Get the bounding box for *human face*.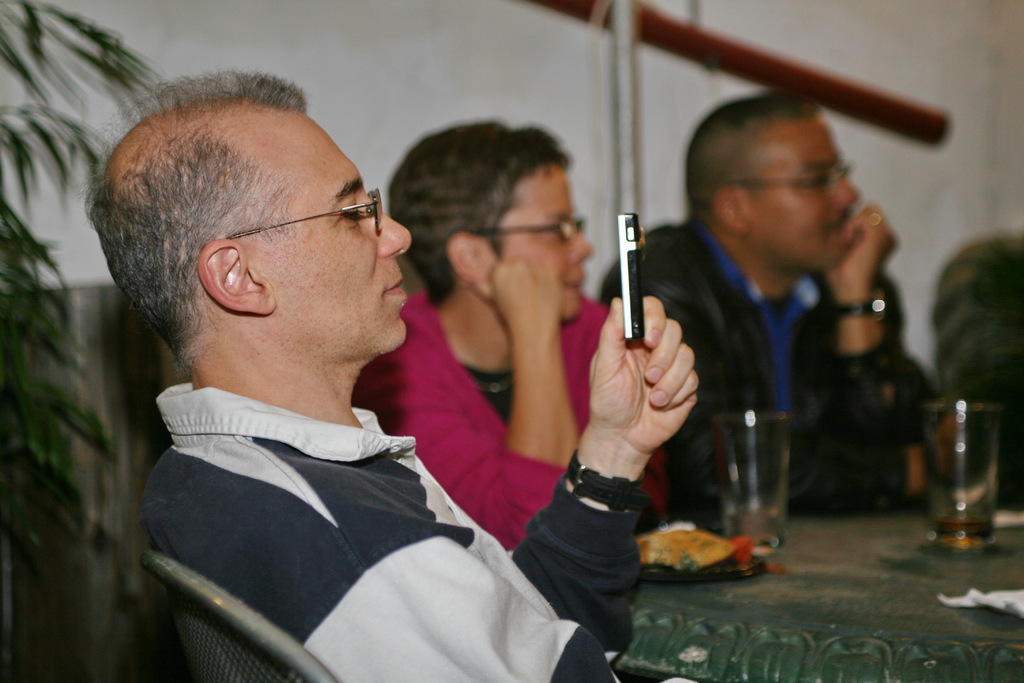
bbox=(499, 169, 592, 315).
